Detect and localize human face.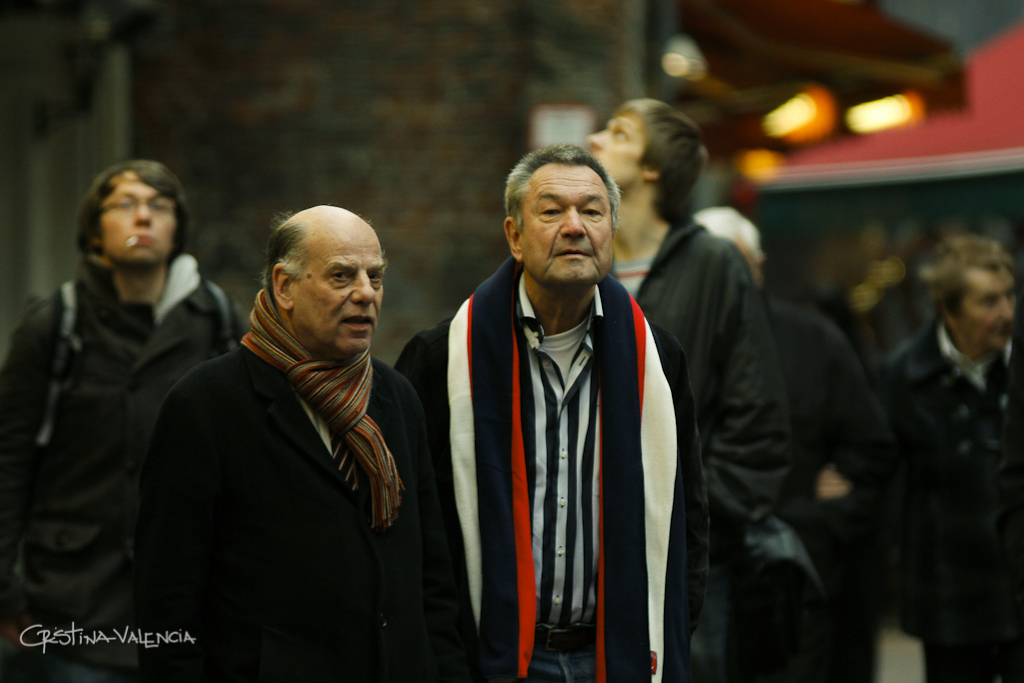
Localized at bbox=(101, 174, 178, 266).
